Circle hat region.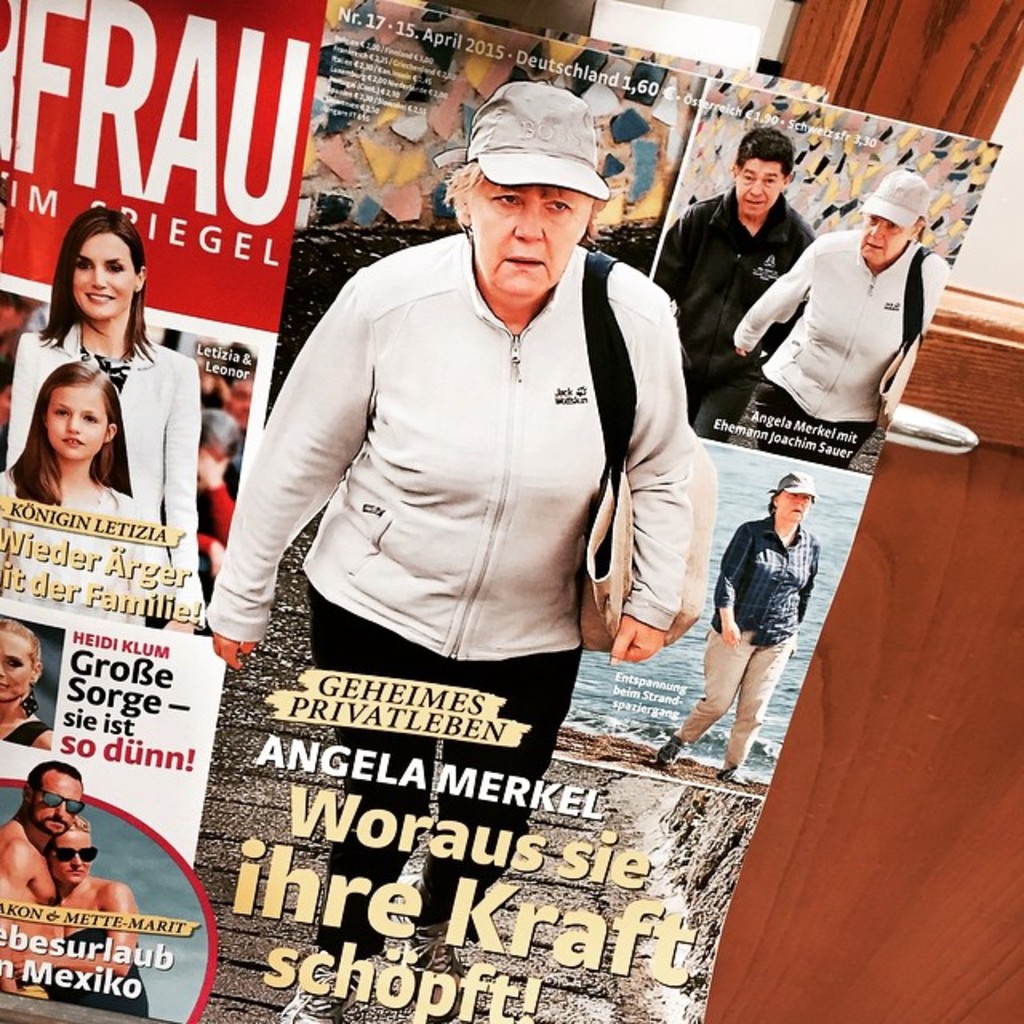
Region: detection(776, 469, 818, 504).
